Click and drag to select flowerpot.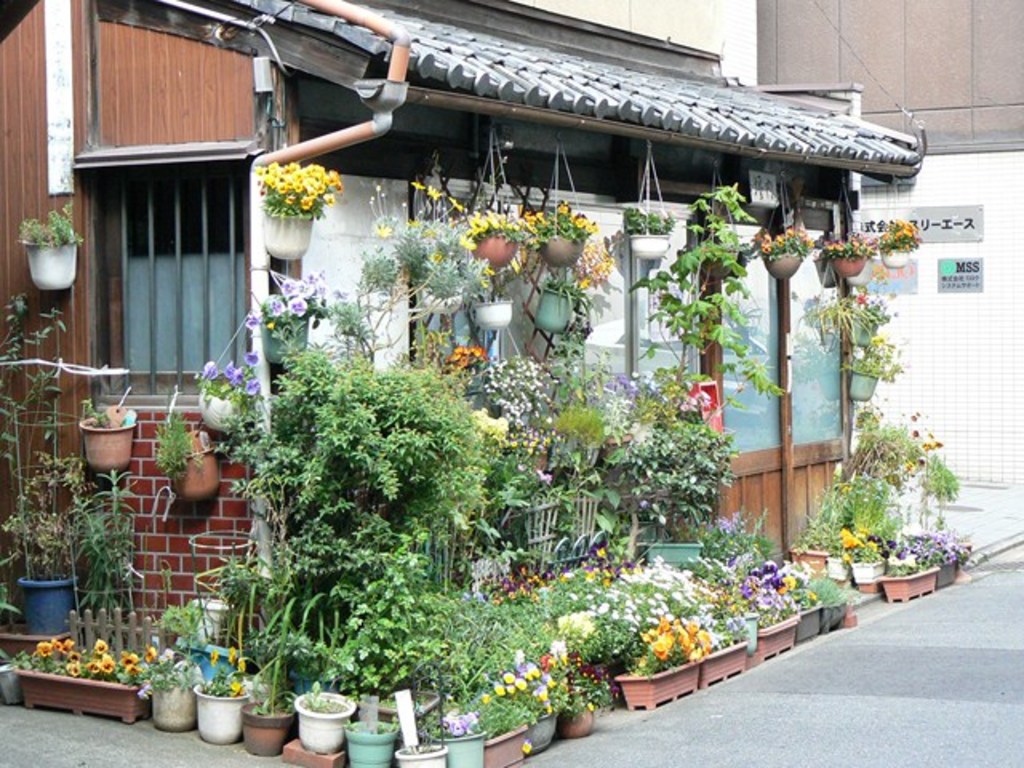
Selection: 630,230,669,261.
